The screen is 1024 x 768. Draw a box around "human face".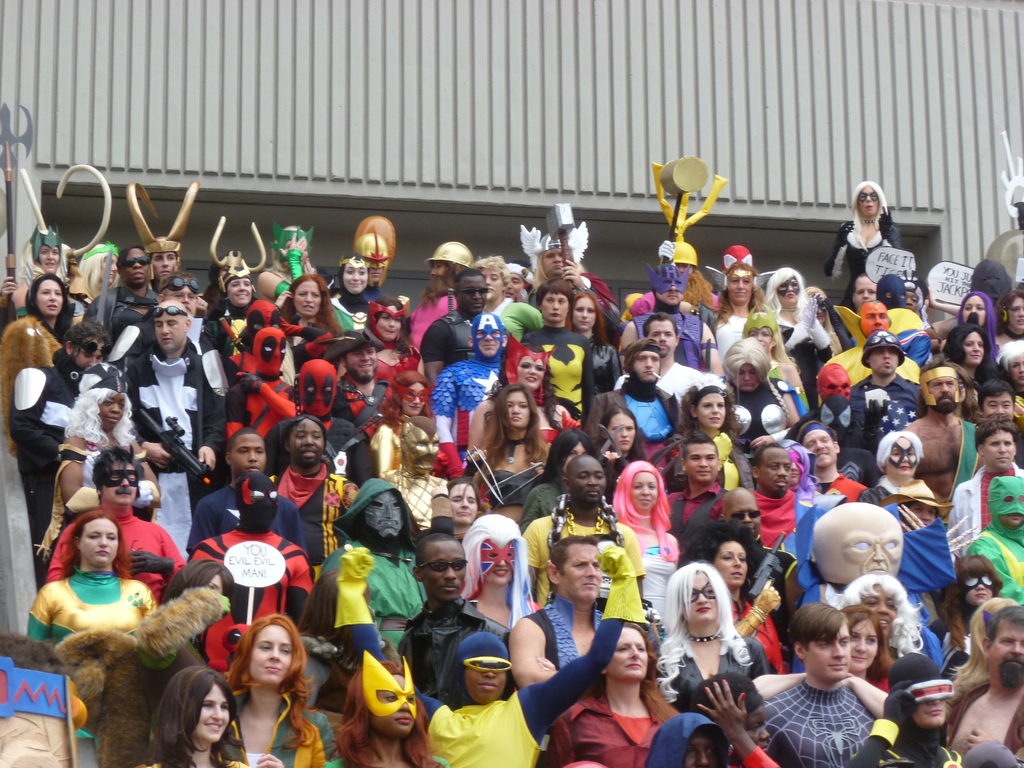
l=733, t=365, r=762, b=388.
